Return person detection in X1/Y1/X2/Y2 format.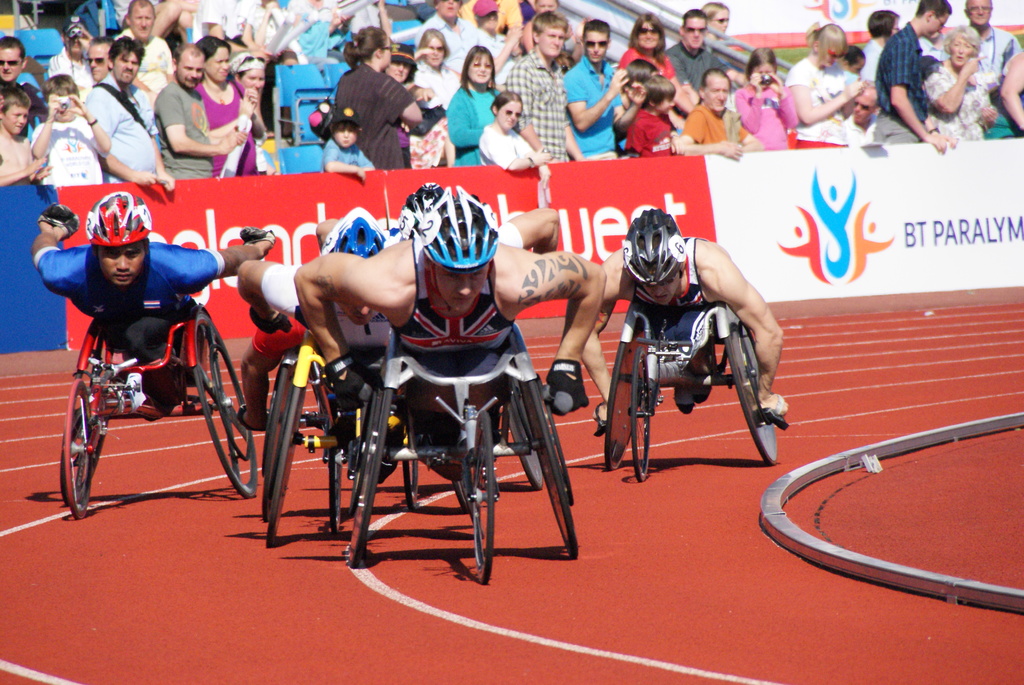
91/31/181/194.
